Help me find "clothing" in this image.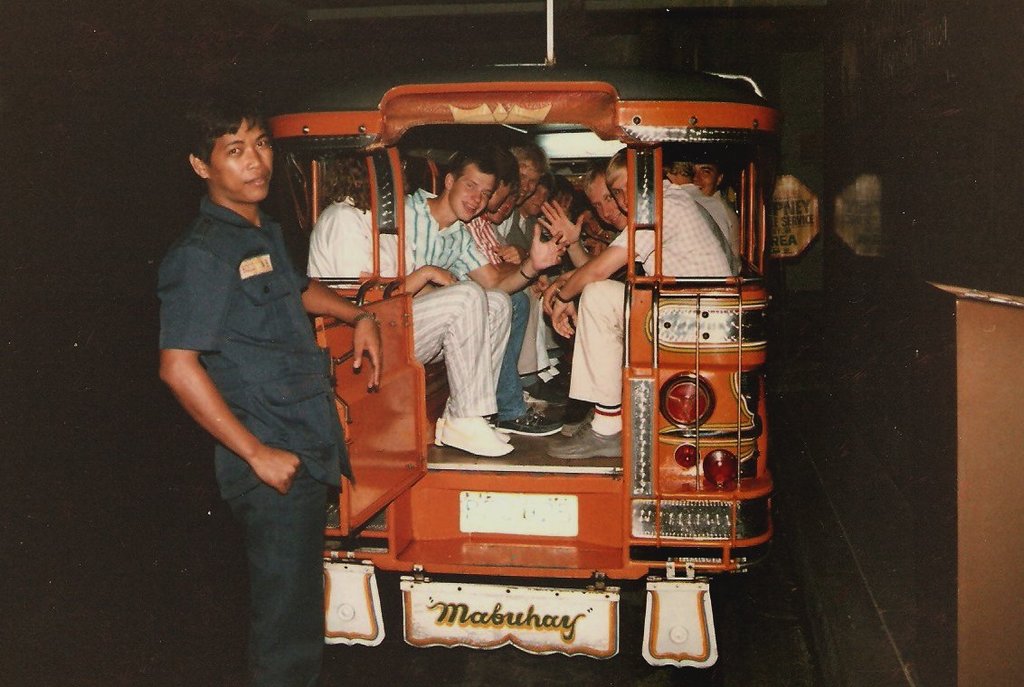
Found it: {"x1": 301, "y1": 190, "x2": 513, "y2": 438}.
